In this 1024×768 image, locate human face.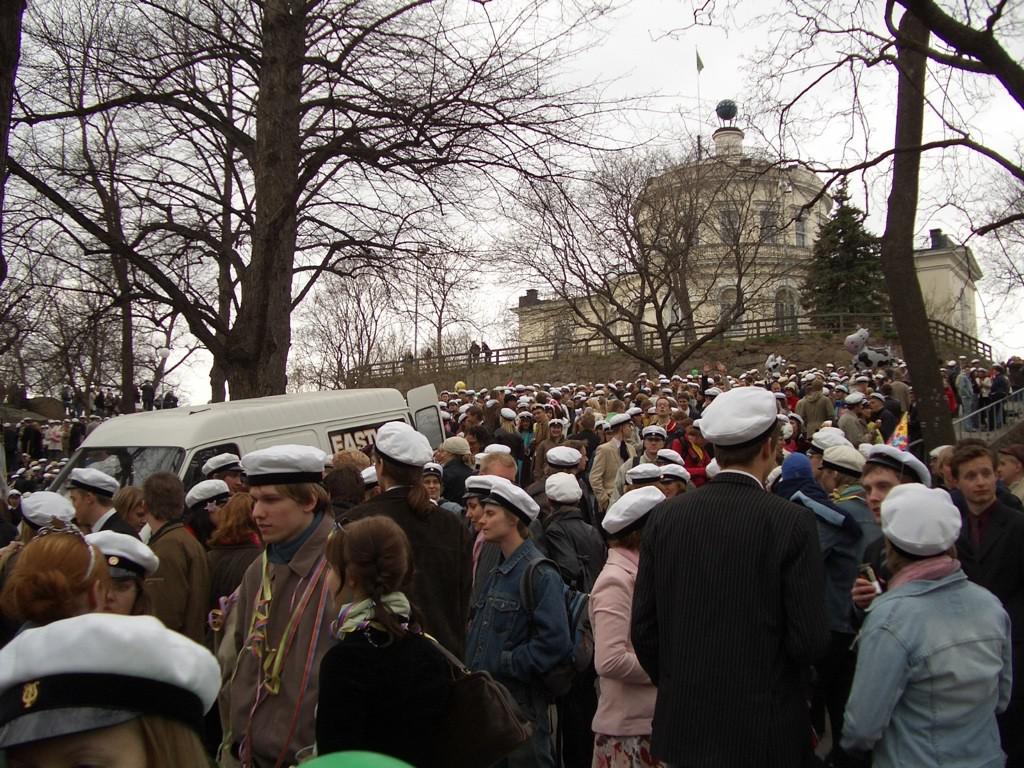
Bounding box: (481,507,513,538).
